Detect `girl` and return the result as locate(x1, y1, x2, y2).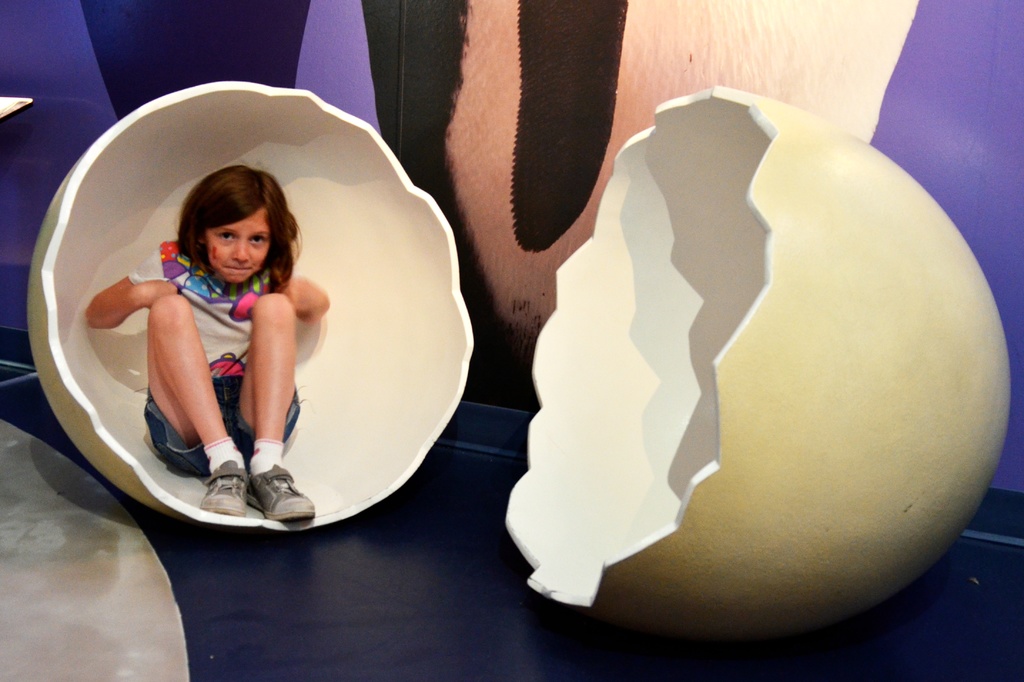
locate(85, 157, 329, 525).
